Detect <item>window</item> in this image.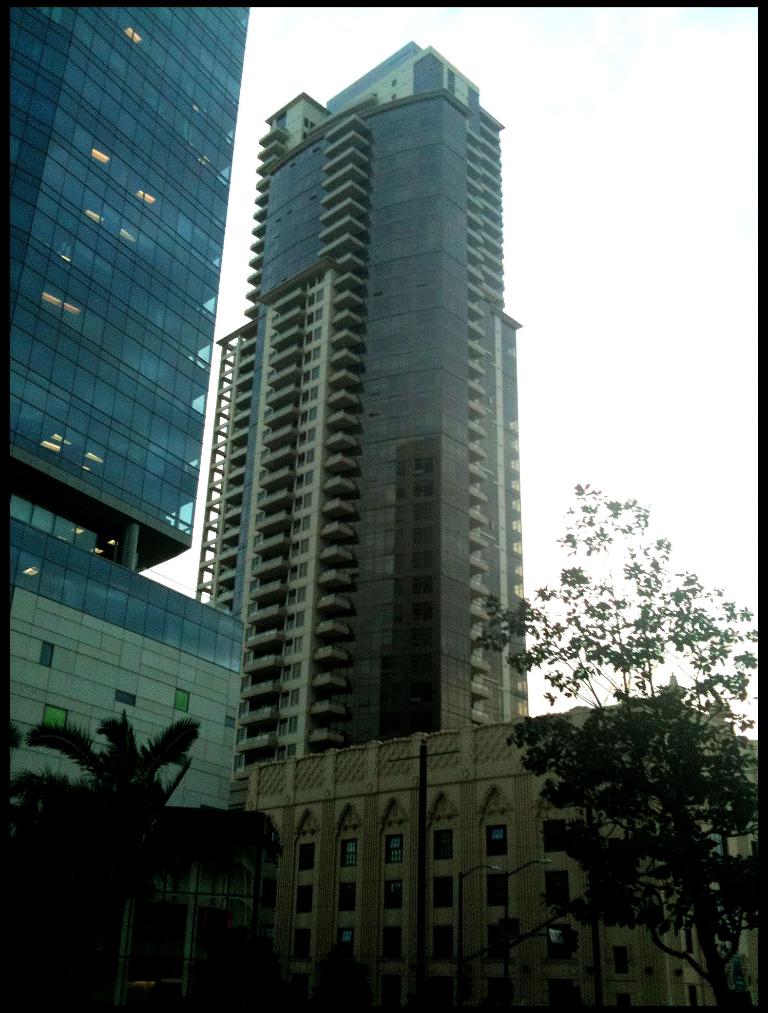
Detection: 338 884 356 915.
